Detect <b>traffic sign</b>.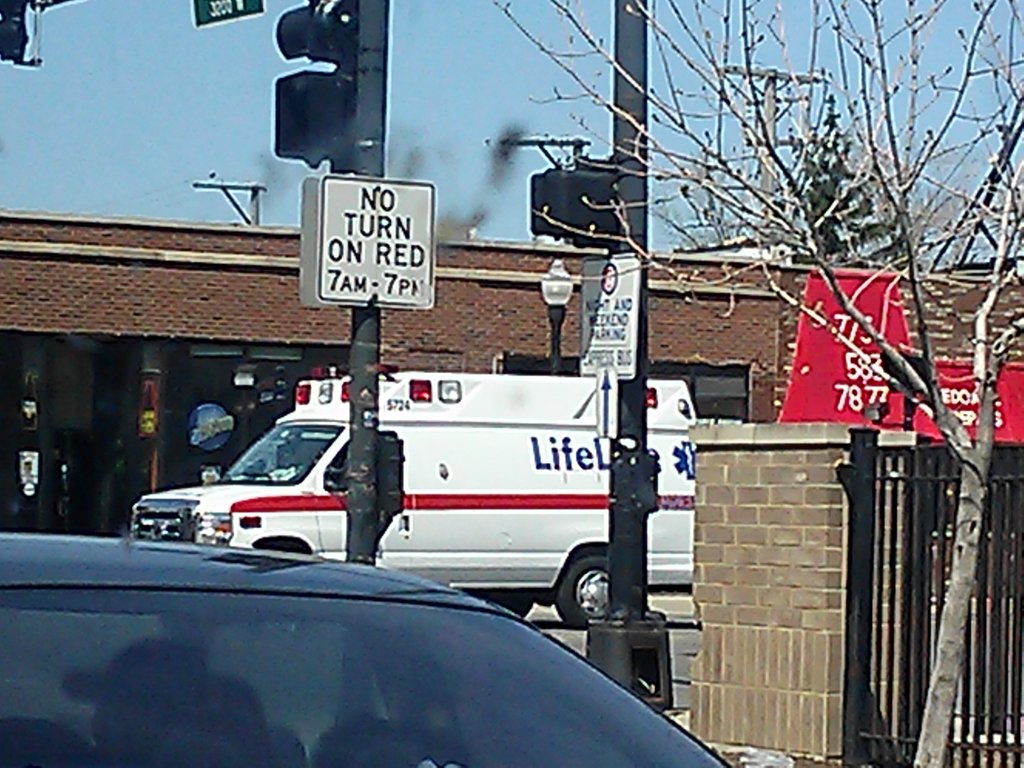
Detected at 319:180:439:310.
